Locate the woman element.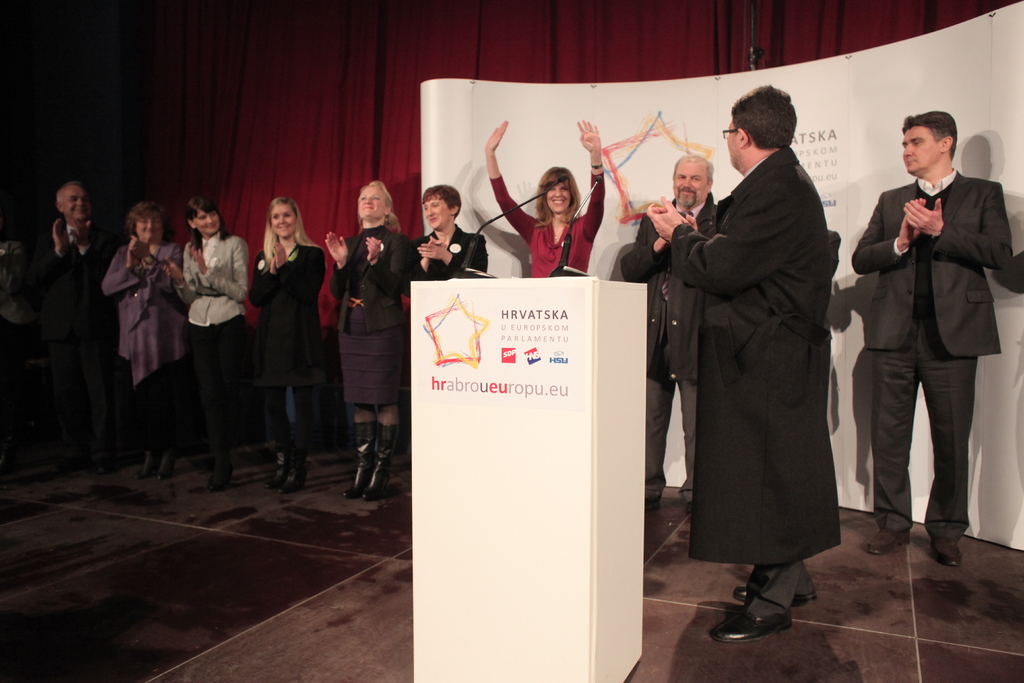
Element bbox: <box>246,197,328,481</box>.
